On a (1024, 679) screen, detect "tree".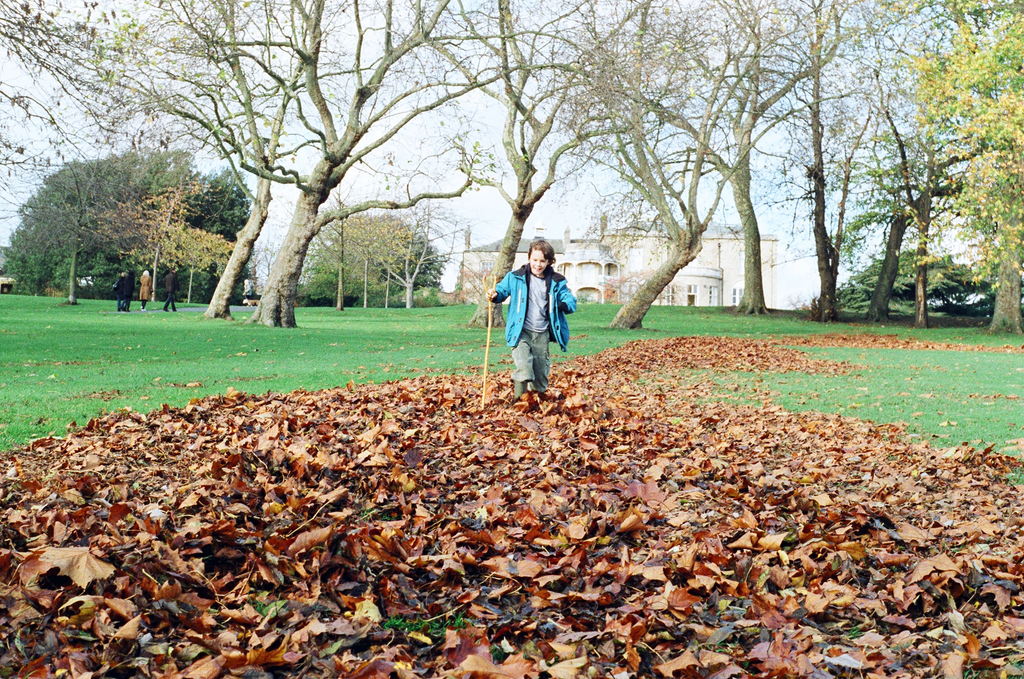
733 0 898 330.
